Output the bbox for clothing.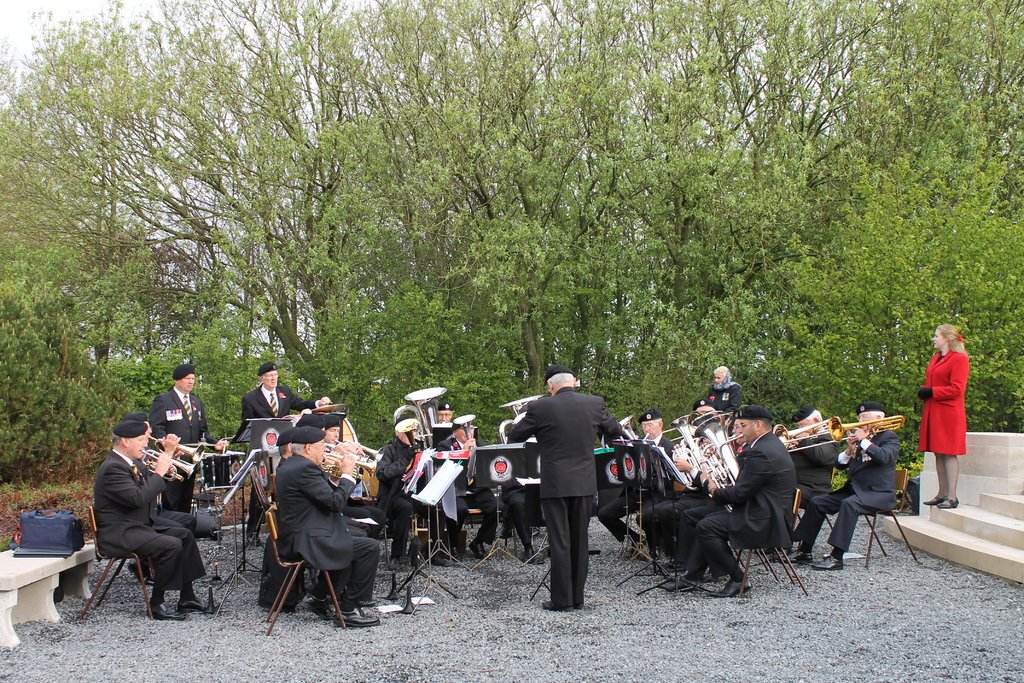
[271,457,379,600].
